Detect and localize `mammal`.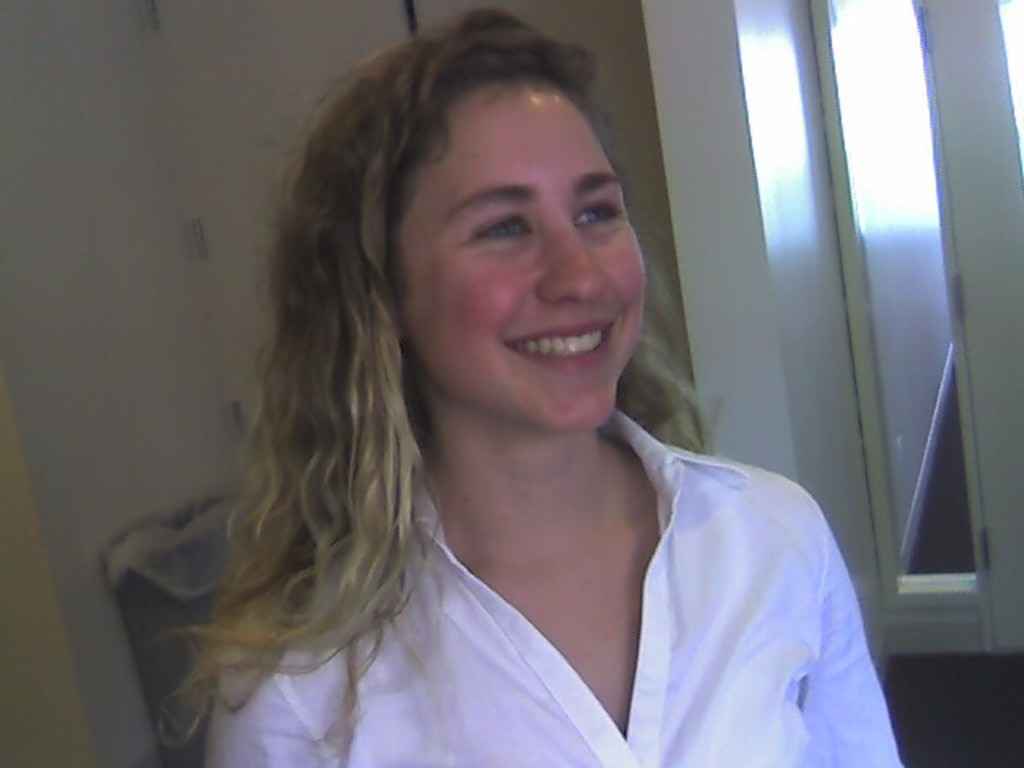
Localized at bbox=[72, 0, 917, 758].
